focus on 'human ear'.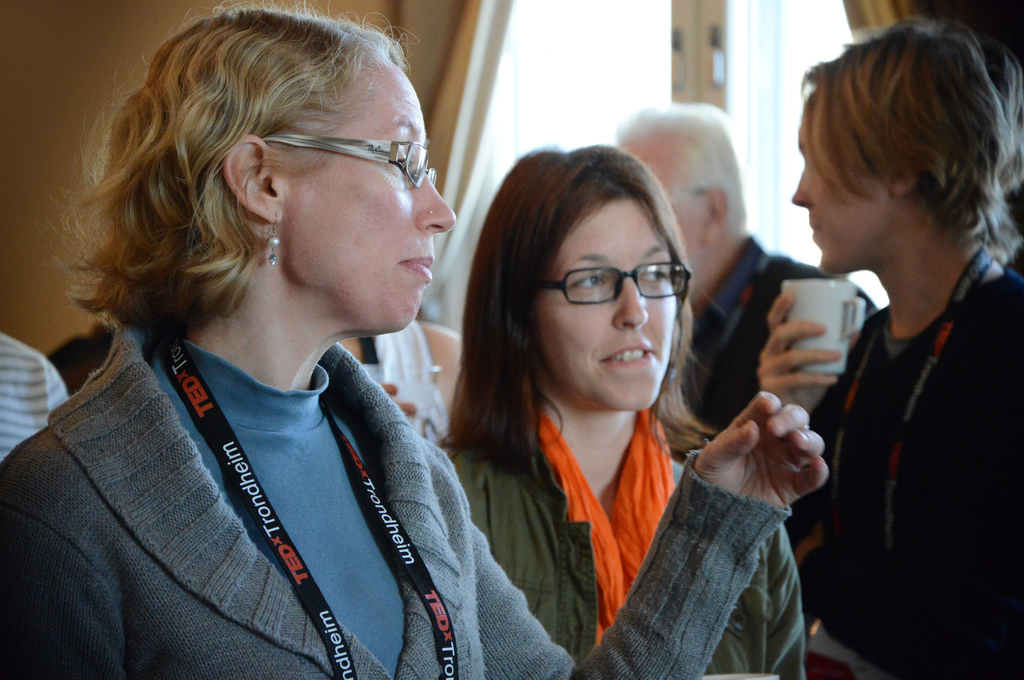
Focused at 706 187 729 241.
